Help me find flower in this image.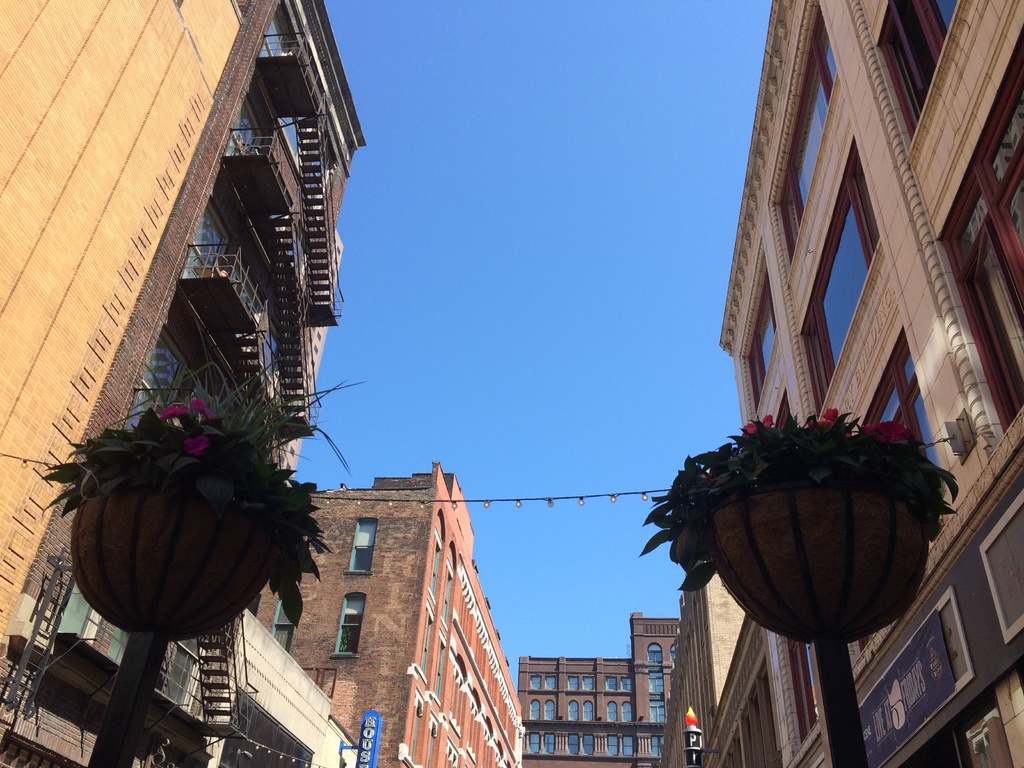
Found it: {"x1": 865, "y1": 418, "x2": 918, "y2": 448}.
